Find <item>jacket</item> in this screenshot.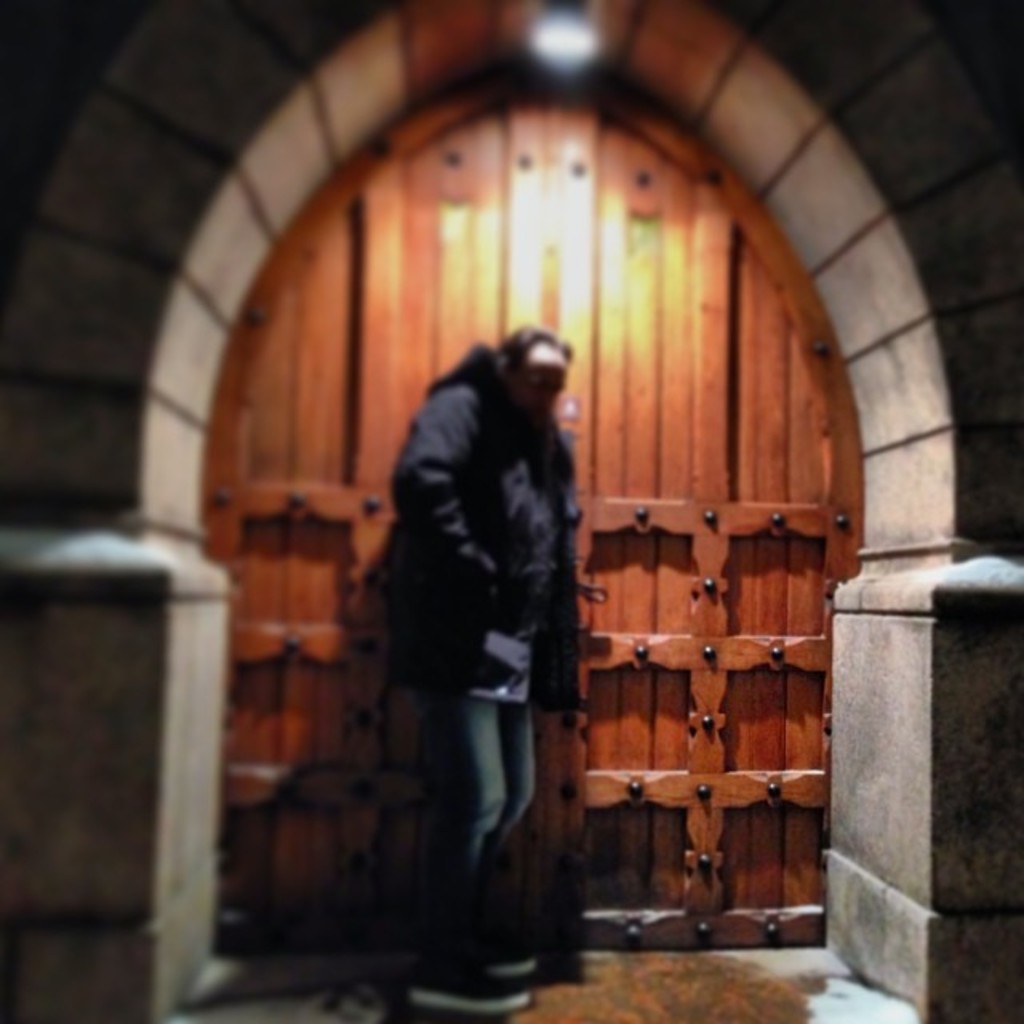
The bounding box for <item>jacket</item> is (382, 306, 621, 770).
